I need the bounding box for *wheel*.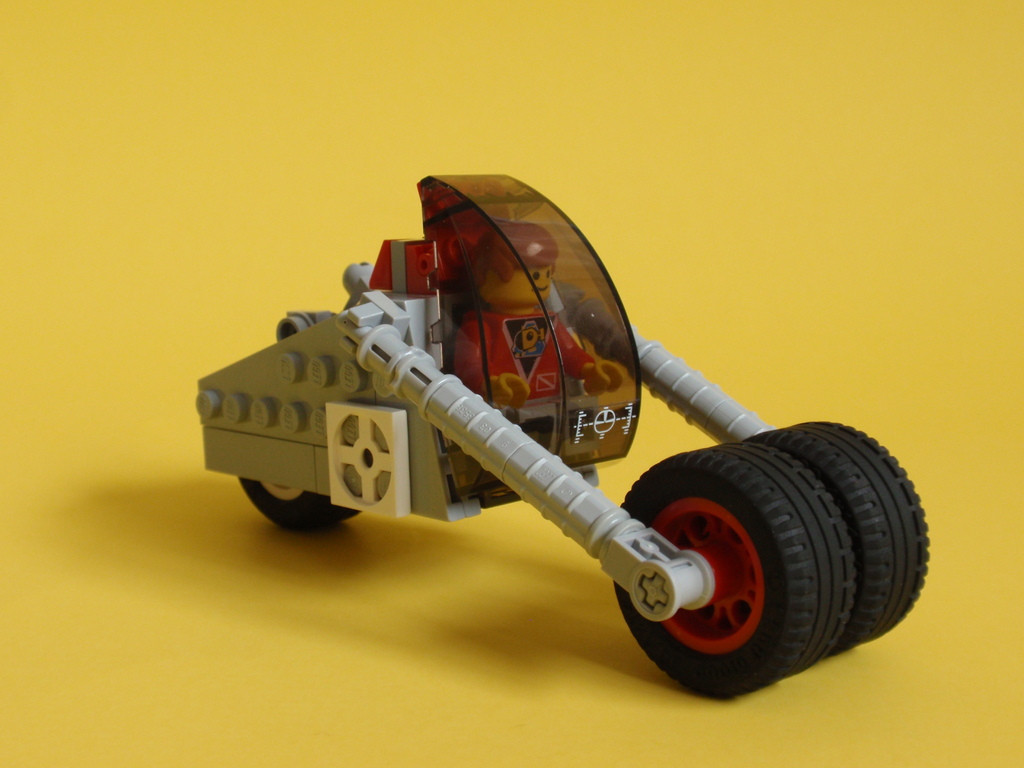
Here it is: pyautogui.locateOnScreen(243, 472, 360, 532).
